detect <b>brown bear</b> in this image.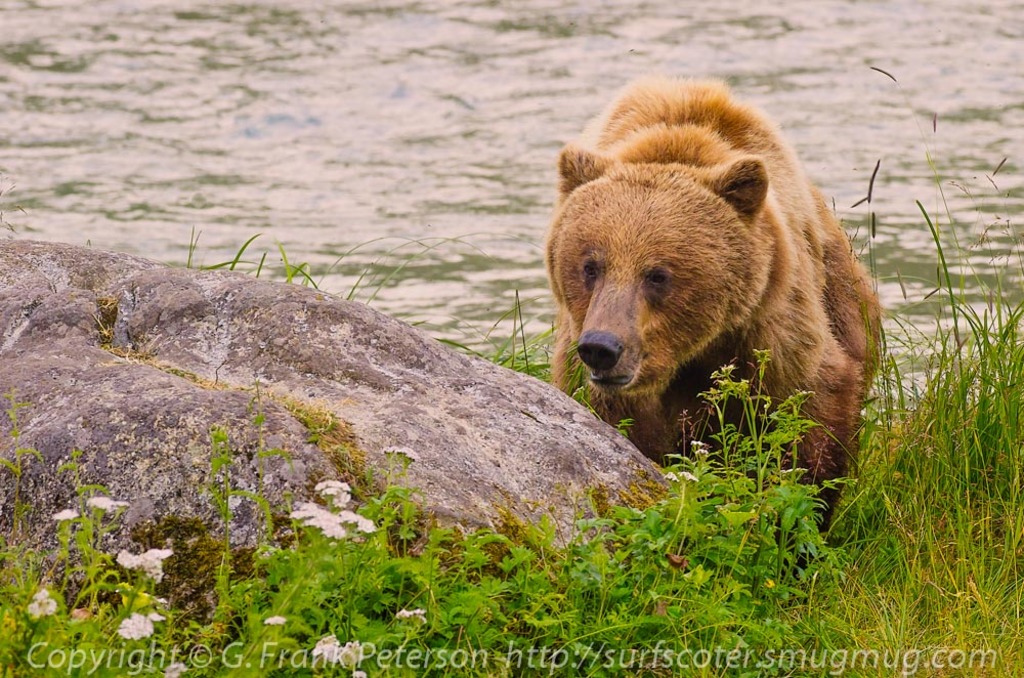
Detection: <box>541,74,883,582</box>.
